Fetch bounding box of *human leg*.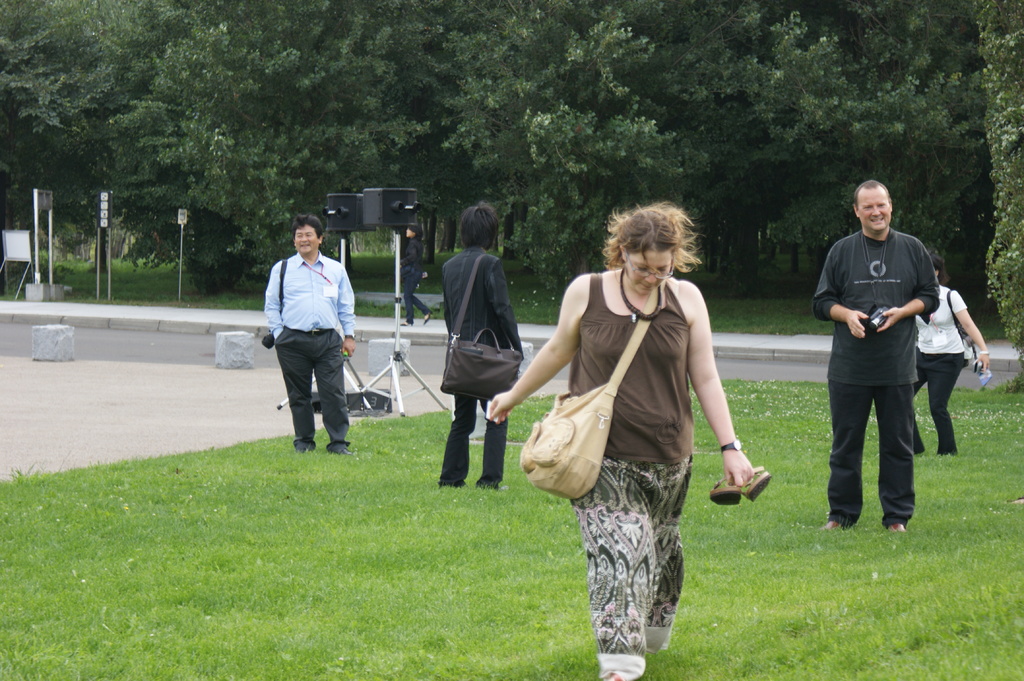
Bbox: rect(875, 385, 917, 529).
